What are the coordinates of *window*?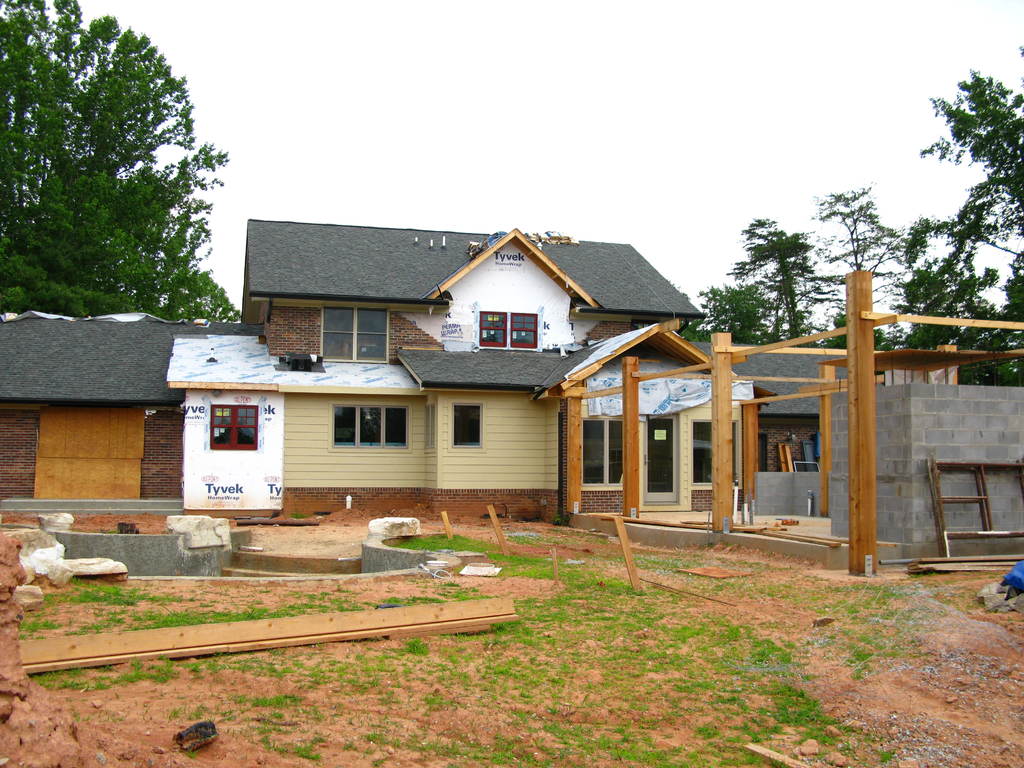
BBox(632, 317, 657, 332).
